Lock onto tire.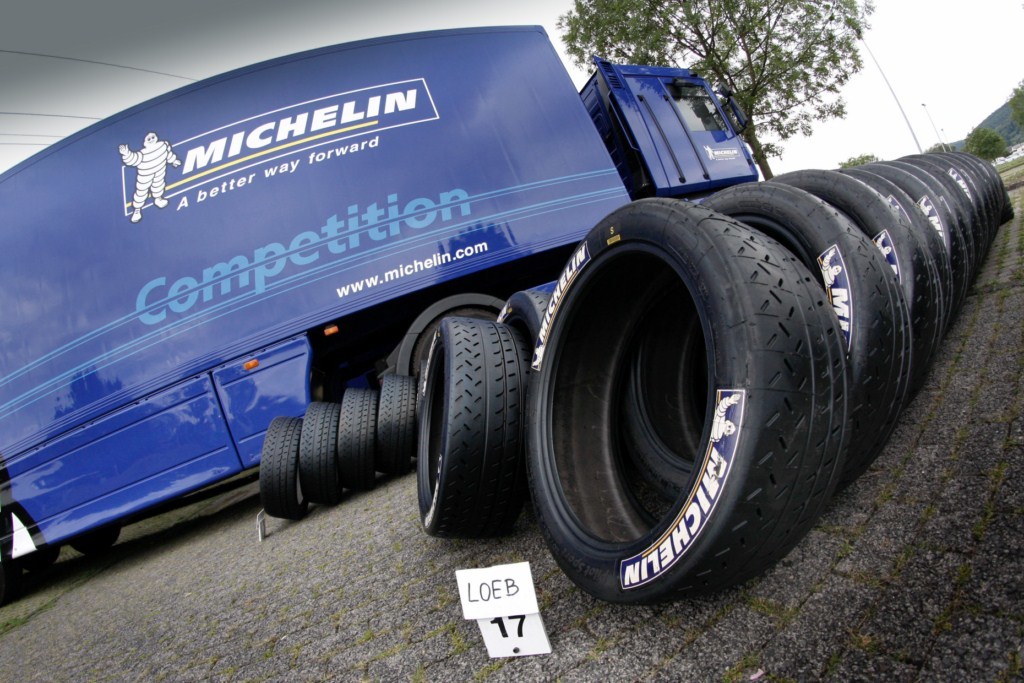
Locked: Rect(415, 312, 511, 364).
